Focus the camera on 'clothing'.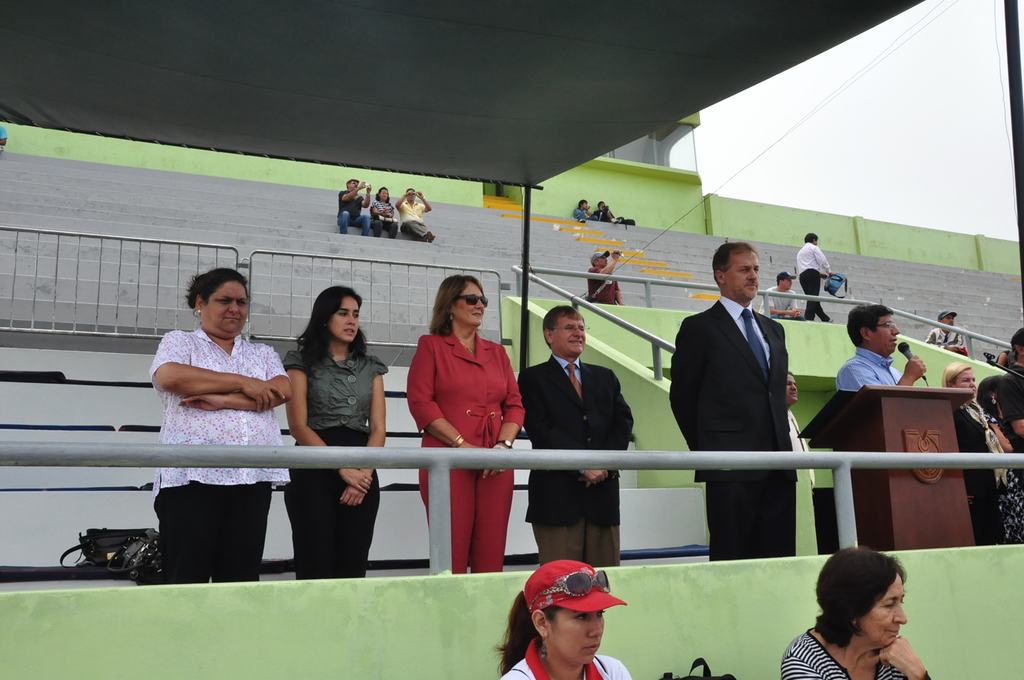
Focus region: 931/331/971/360.
